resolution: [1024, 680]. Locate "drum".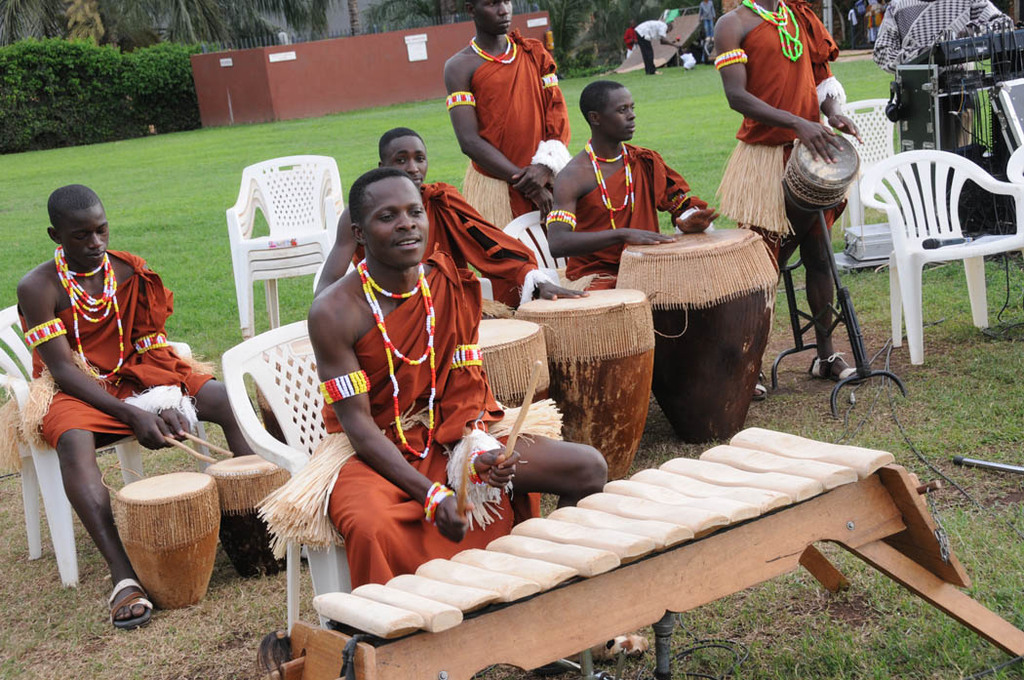
(left=615, top=224, right=784, bottom=438).
